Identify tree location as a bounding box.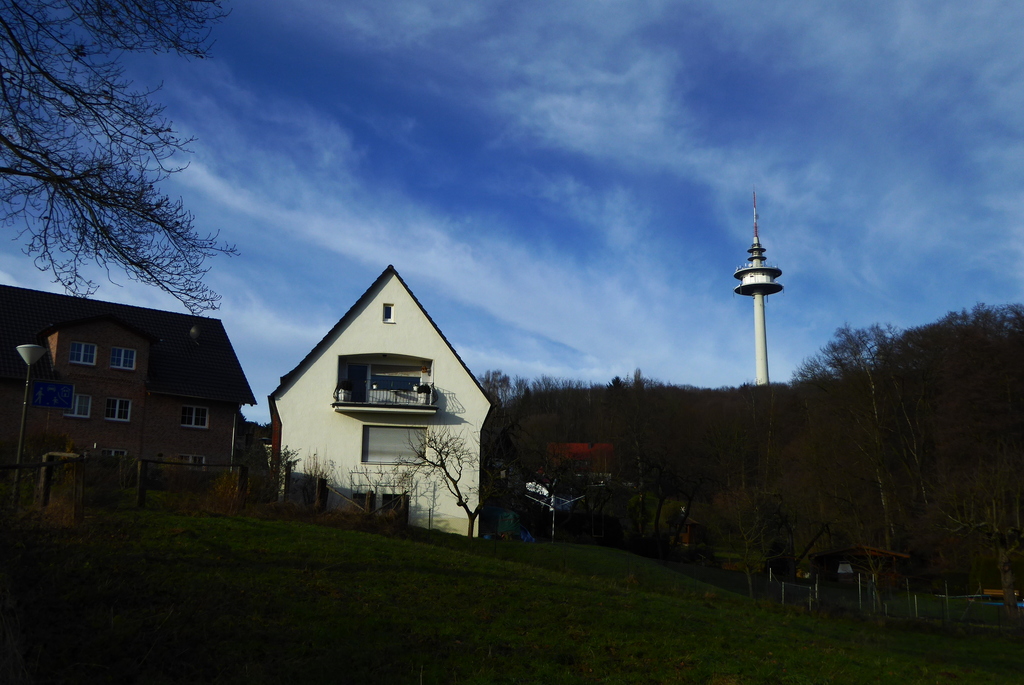
x1=0 y1=0 x2=247 y2=328.
